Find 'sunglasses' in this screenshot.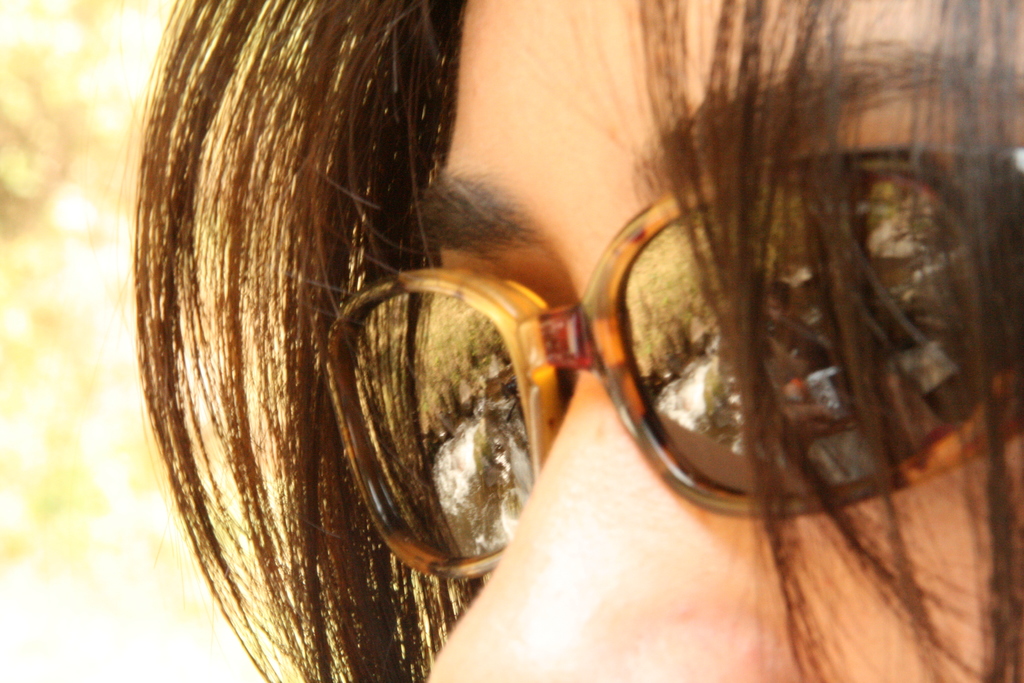
The bounding box for 'sunglasses' is x1=323 y1=144 x2=1023 y2=579.
